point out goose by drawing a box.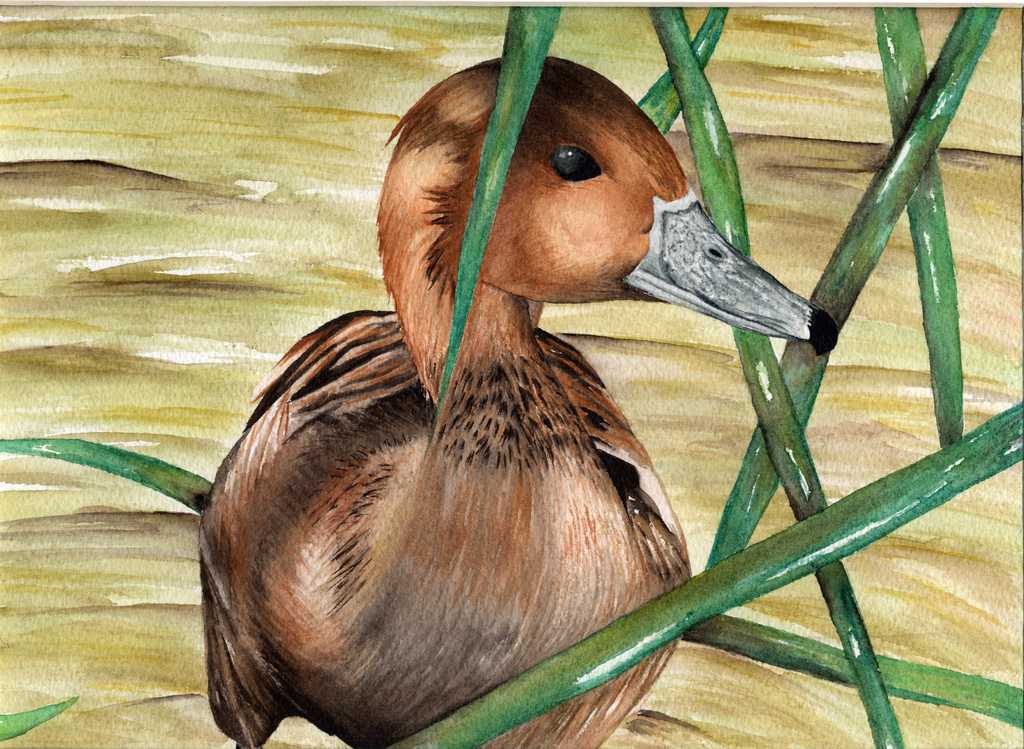
<bbox>196, 54, 833, 748</bbox>.
